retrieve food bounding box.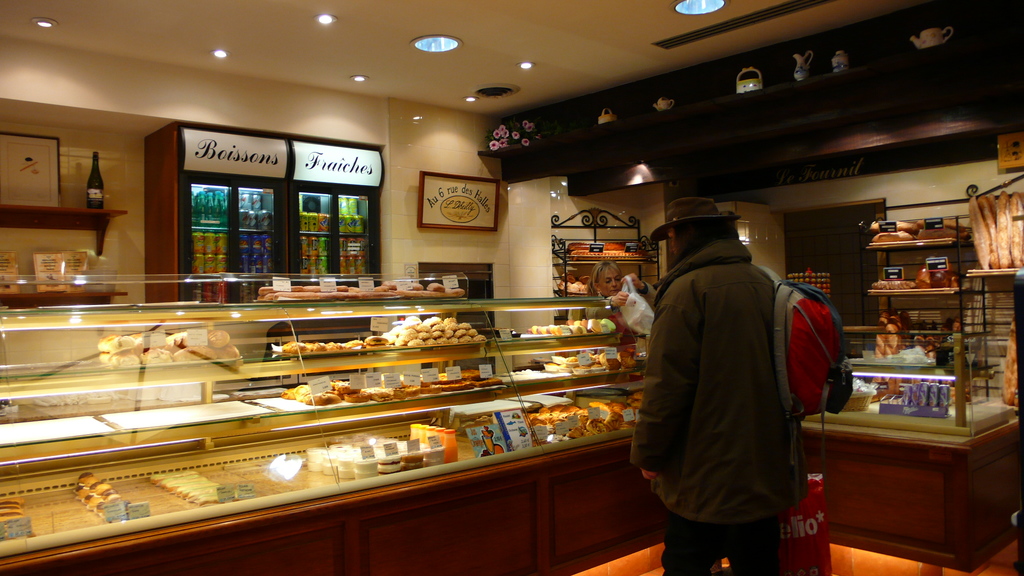
Bounding box: {"left": 529, "top": 324, "right": 572, "bottom": 334}.
